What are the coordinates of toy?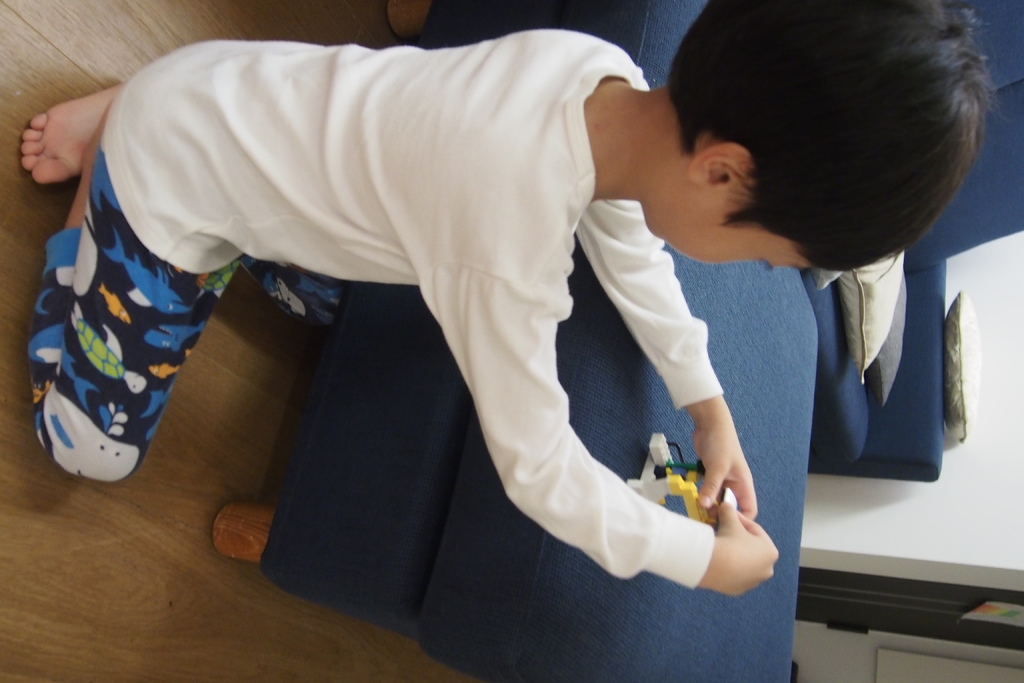
<box>646,449,742,537</box>.
